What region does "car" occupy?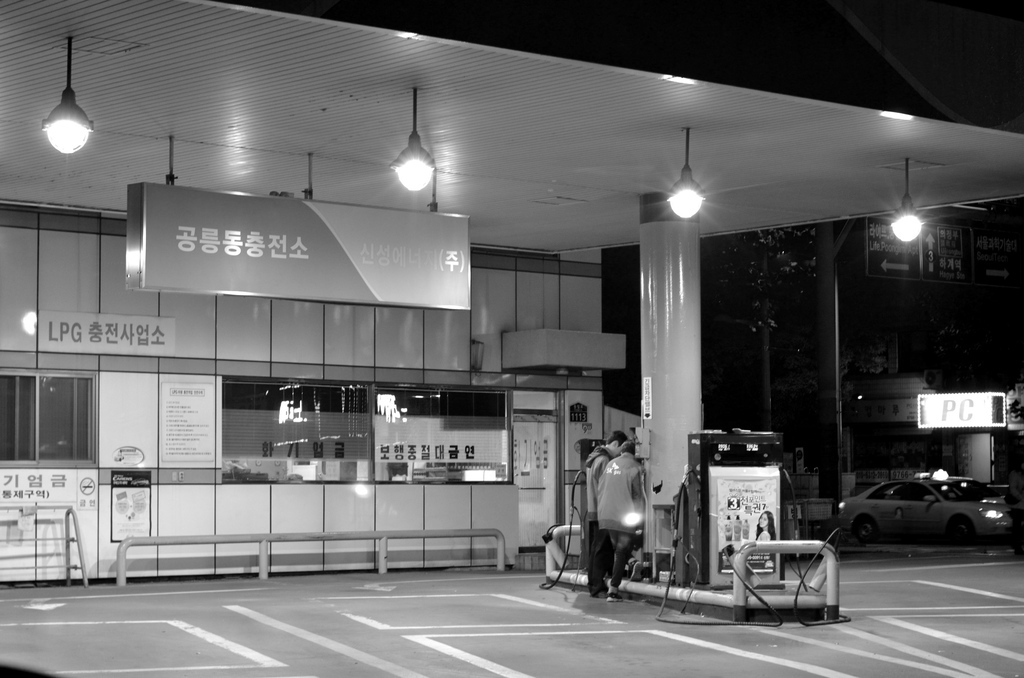
rect(839, 481, 1022, 555).
